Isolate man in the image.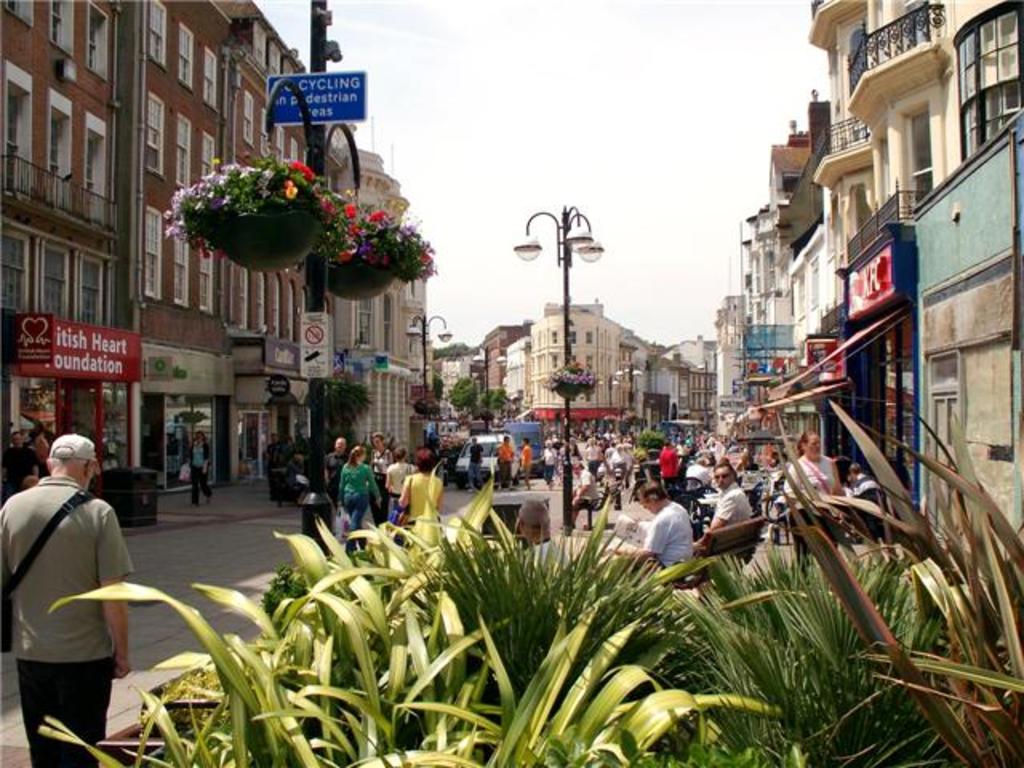
Isolated region: x1=653 y1=438 x2=682 y2=486.
